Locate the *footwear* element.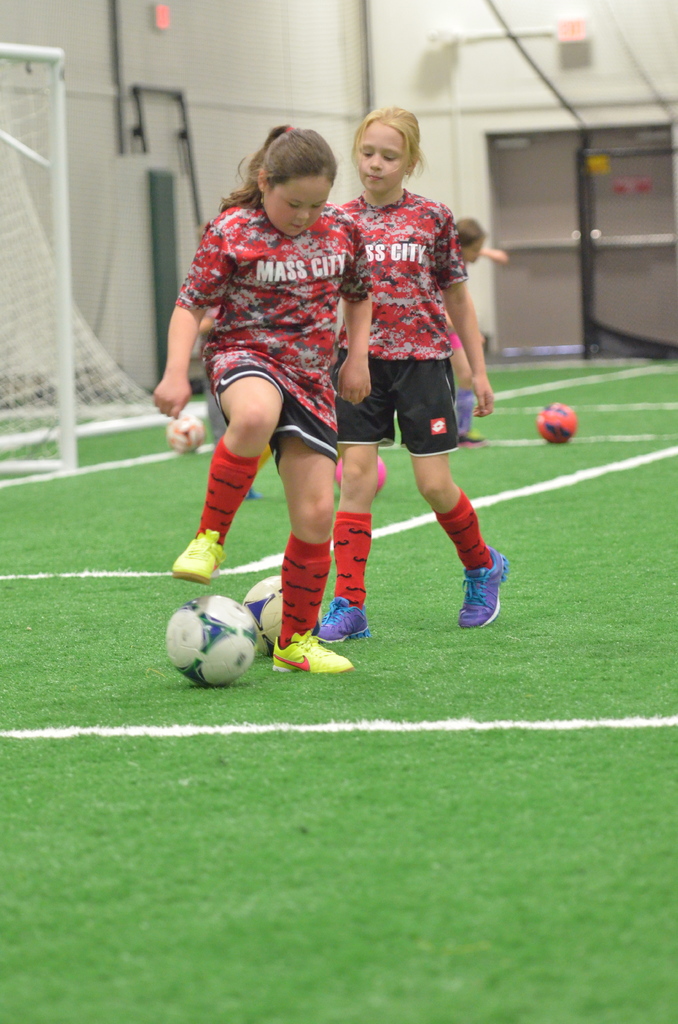
Element bbox: (left=458, top=556, right=513, bottom=625).
